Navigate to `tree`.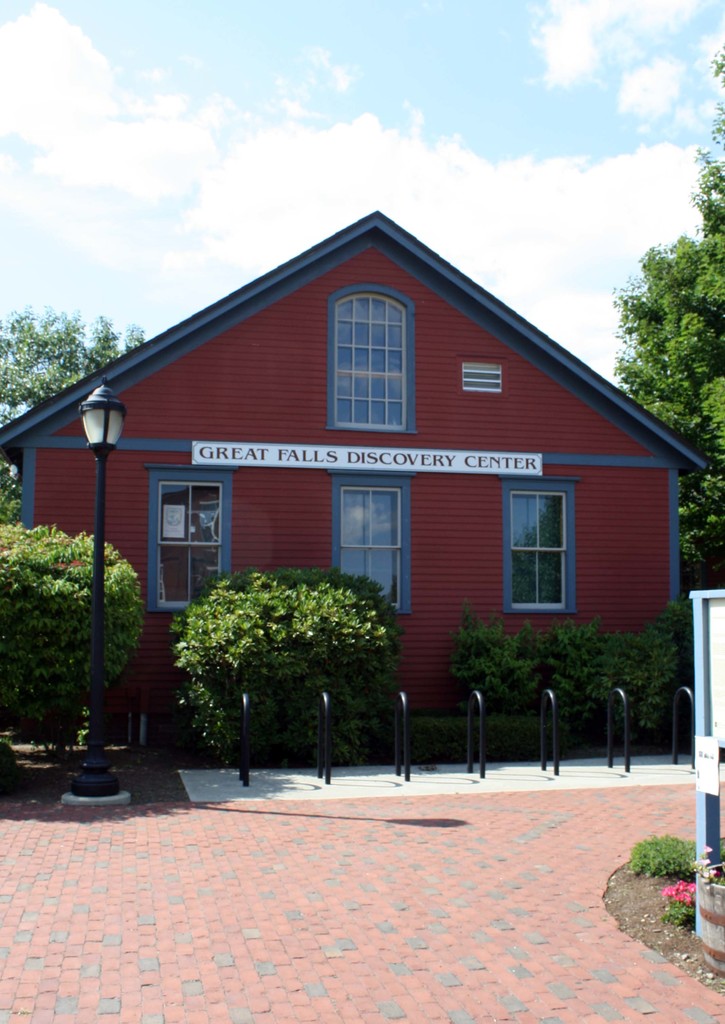
Navigation target: {"left": 0, "top": 518, "right": 138, "bottom": 742}.
